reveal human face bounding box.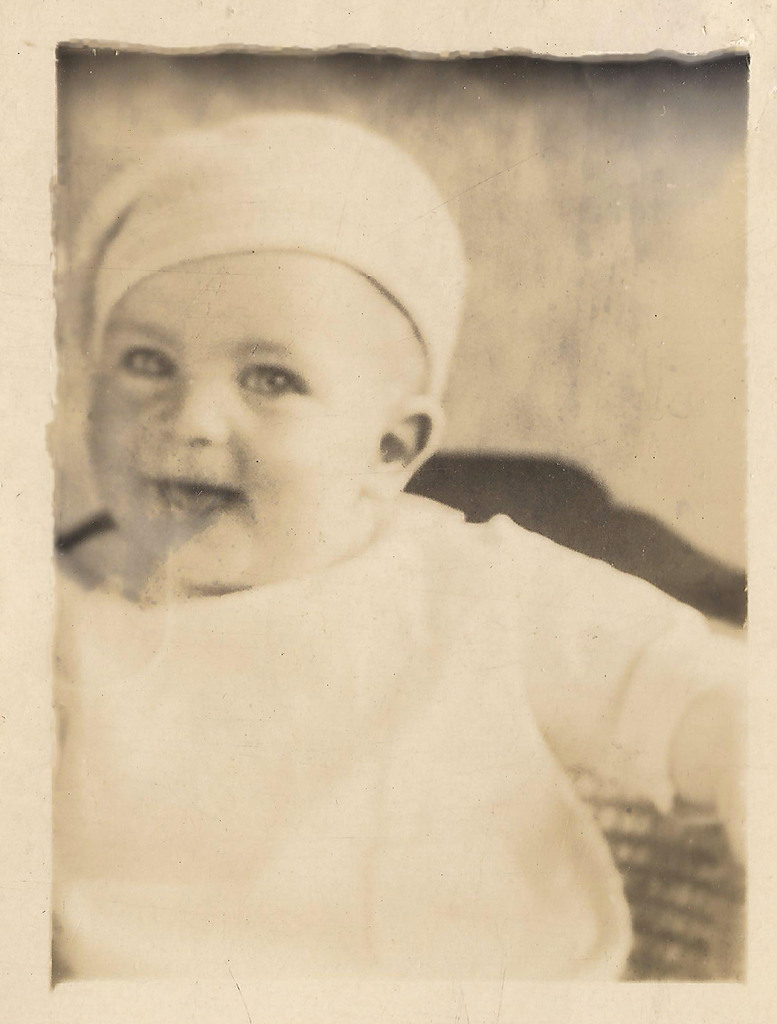
Revealed: 74, 243, 390, 591.
